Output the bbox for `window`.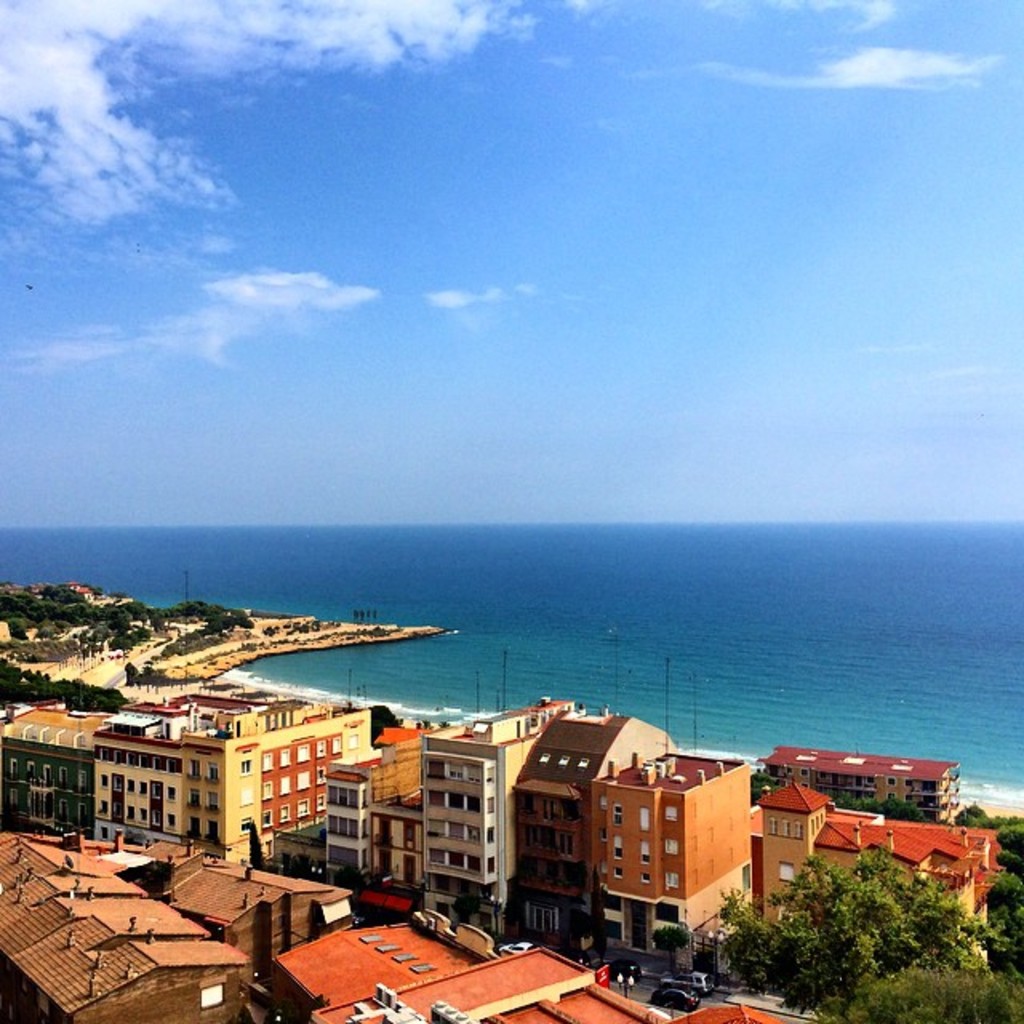
detection(310, 736, 326, 763).
